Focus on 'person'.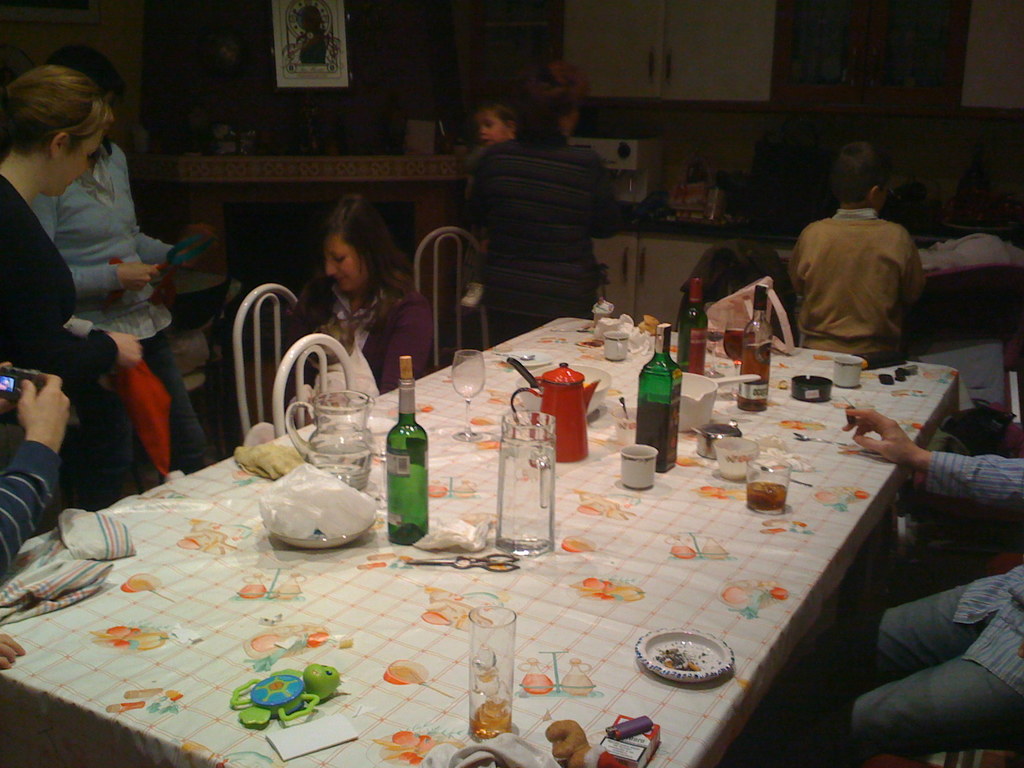
Focused at crop(784, 144, 934, 376).
